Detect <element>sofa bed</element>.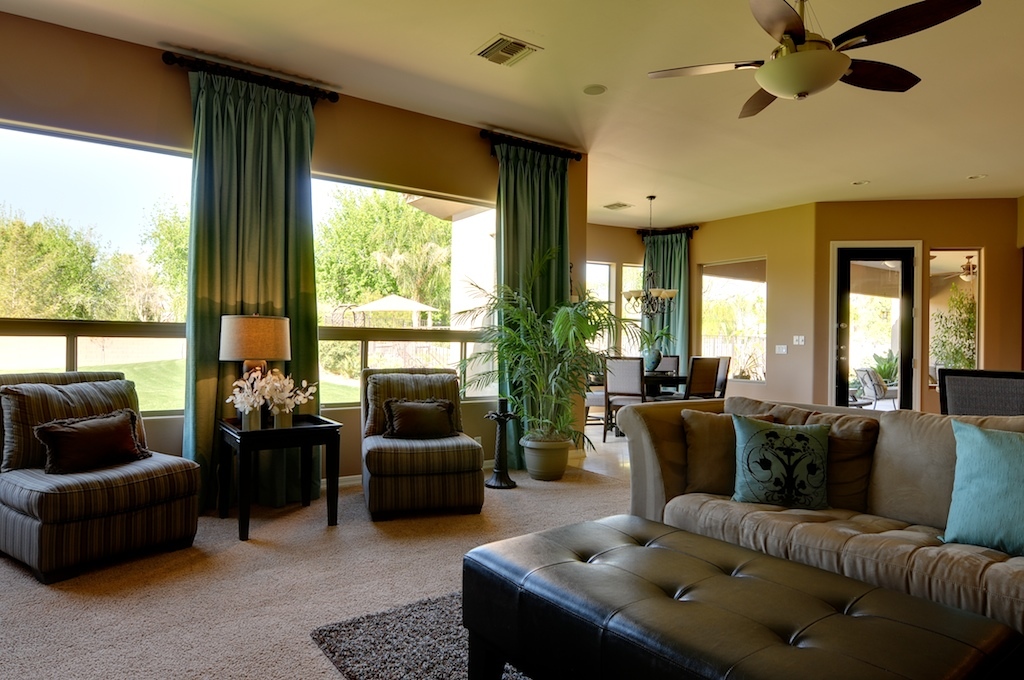
Detected at {"x1": 617, "y1": 391, "x2": 1023, "y2": 632}.
